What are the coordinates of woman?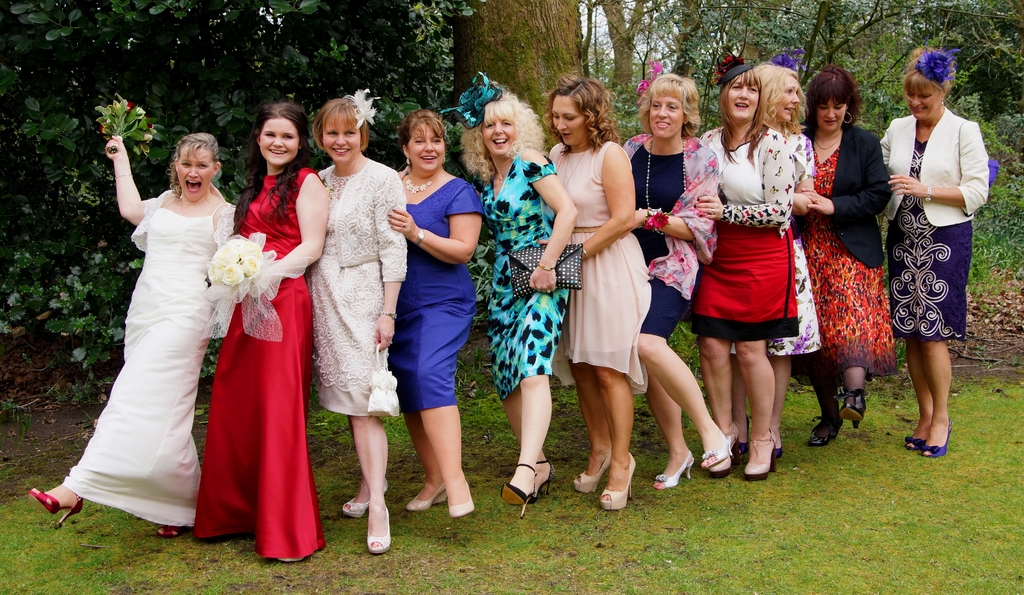
bbox=(687, 50, 803, 481).
